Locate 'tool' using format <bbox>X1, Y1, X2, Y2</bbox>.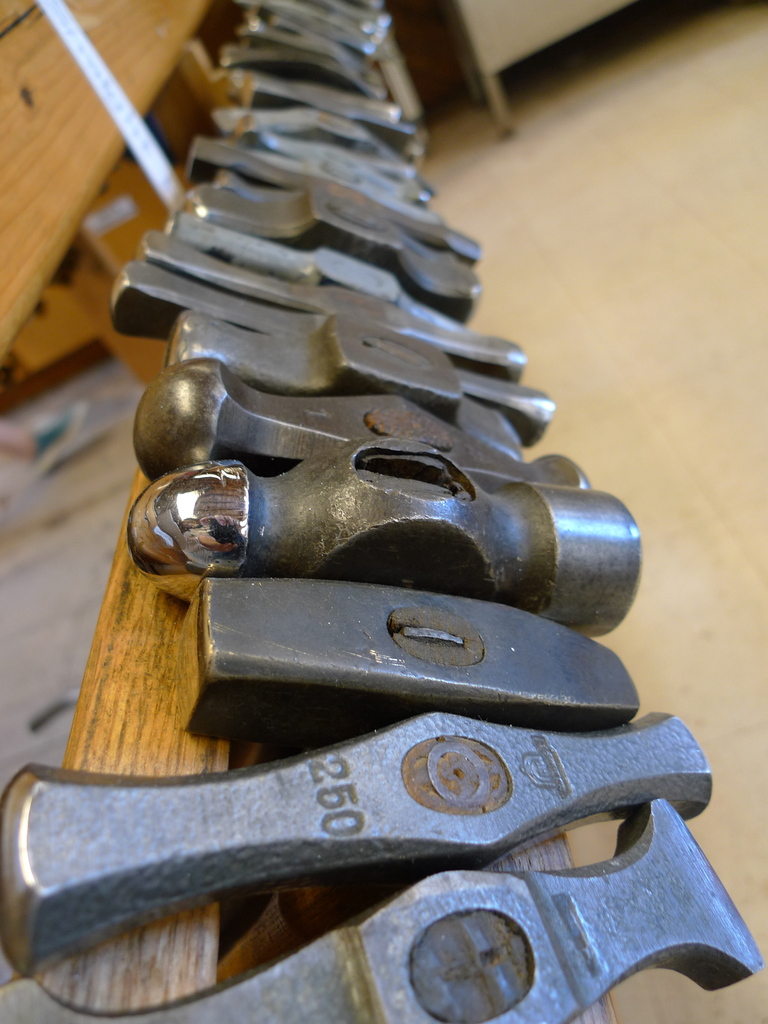
<bbox>179, 312, 527, 438</bbox>.
